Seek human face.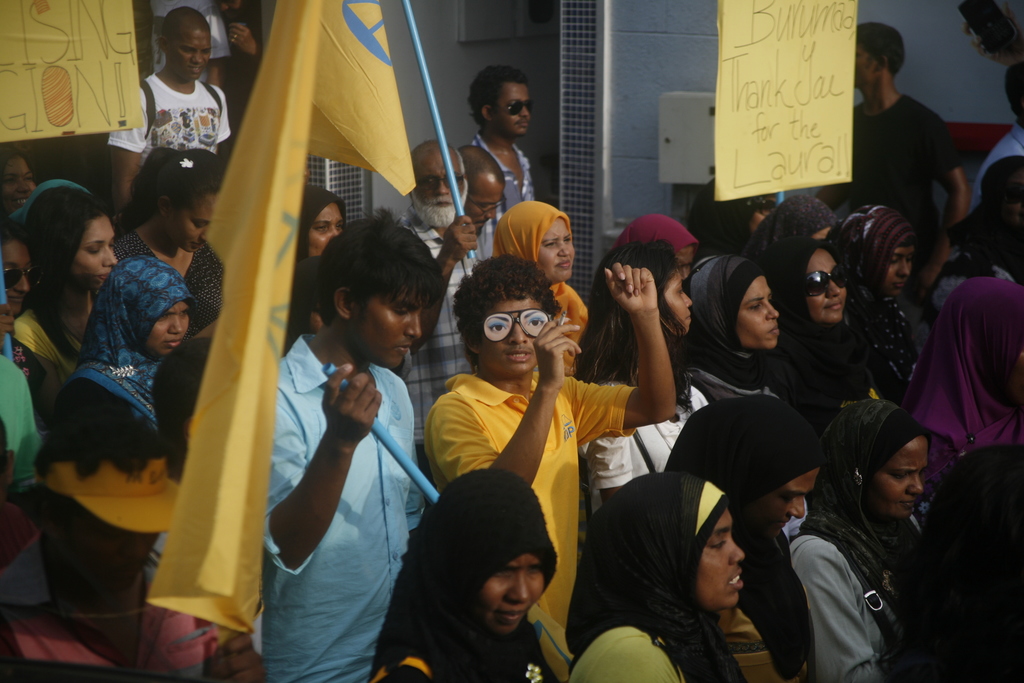
<box>886,251,913,296</box>.
